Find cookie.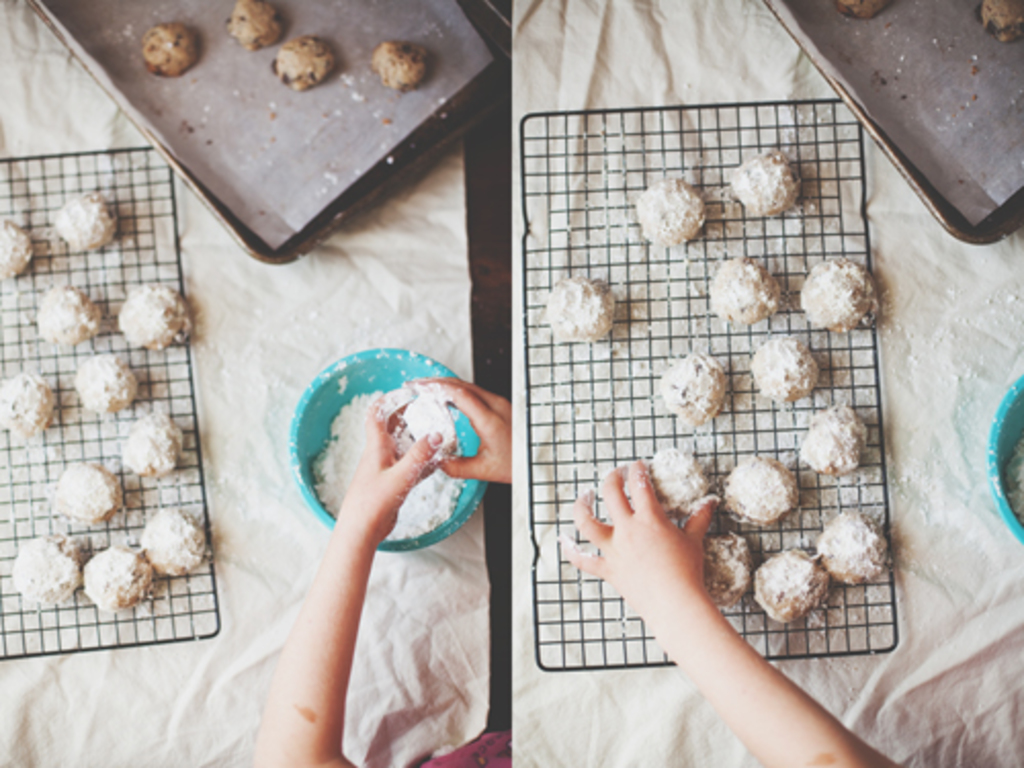
<bbox>727, 145, 801, 221</bbox>.
